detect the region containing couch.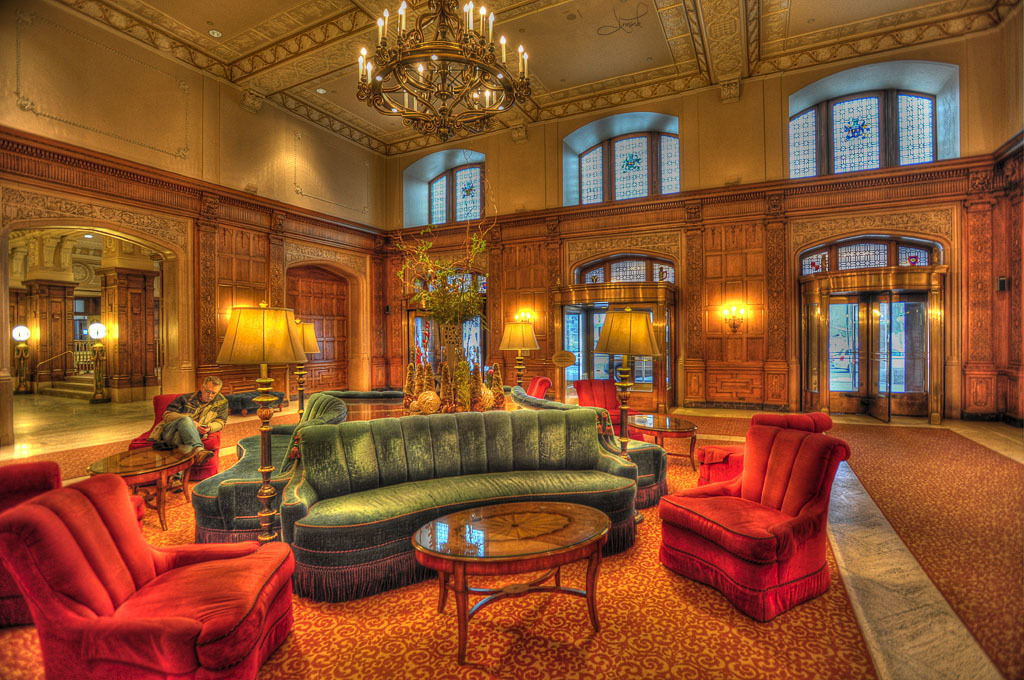
region(0, 467, 299, 679).
